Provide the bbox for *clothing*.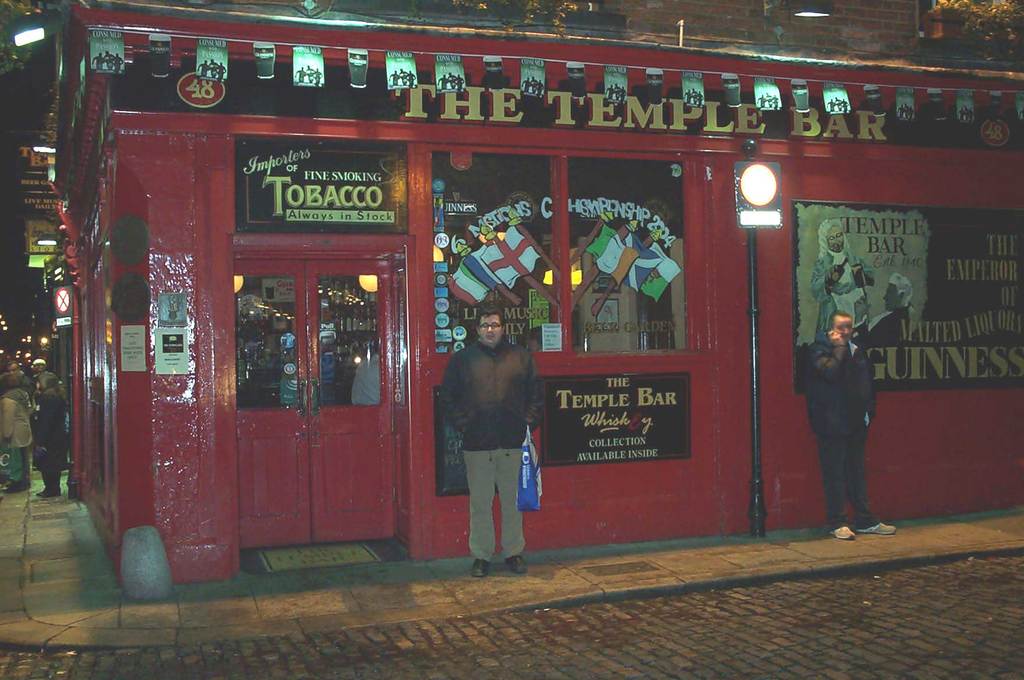
box(621, 90, 626, 101).
